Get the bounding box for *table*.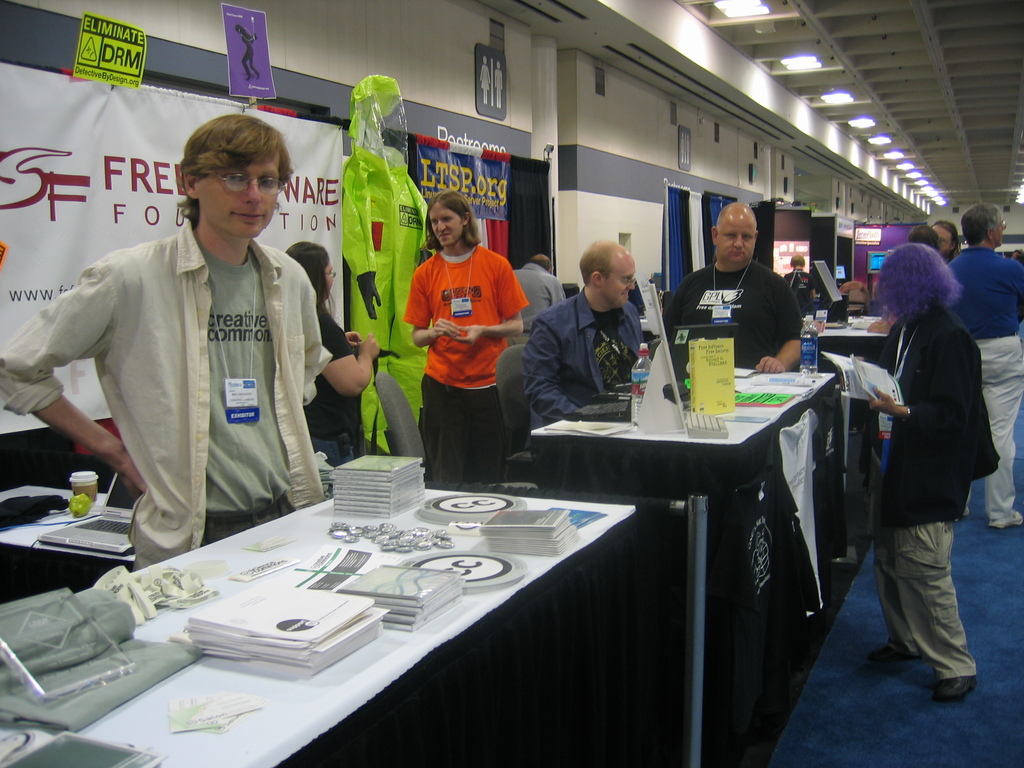
crop(134, 420, 723, 765).
